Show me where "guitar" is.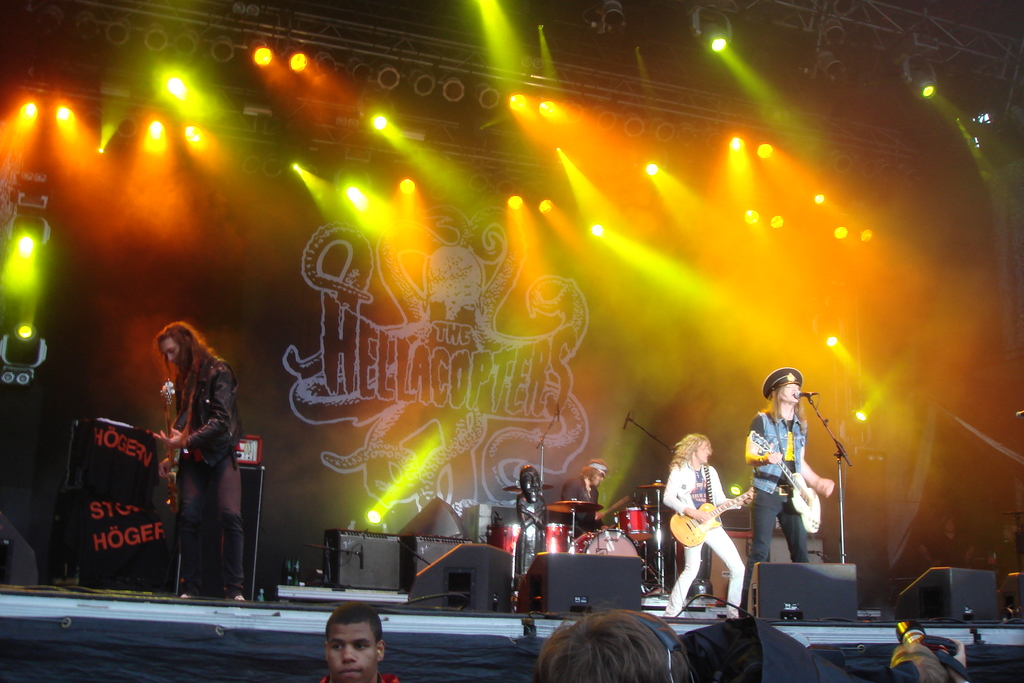
"guitar" is at [x1=156, y1=377, x2=178, y2=516].
